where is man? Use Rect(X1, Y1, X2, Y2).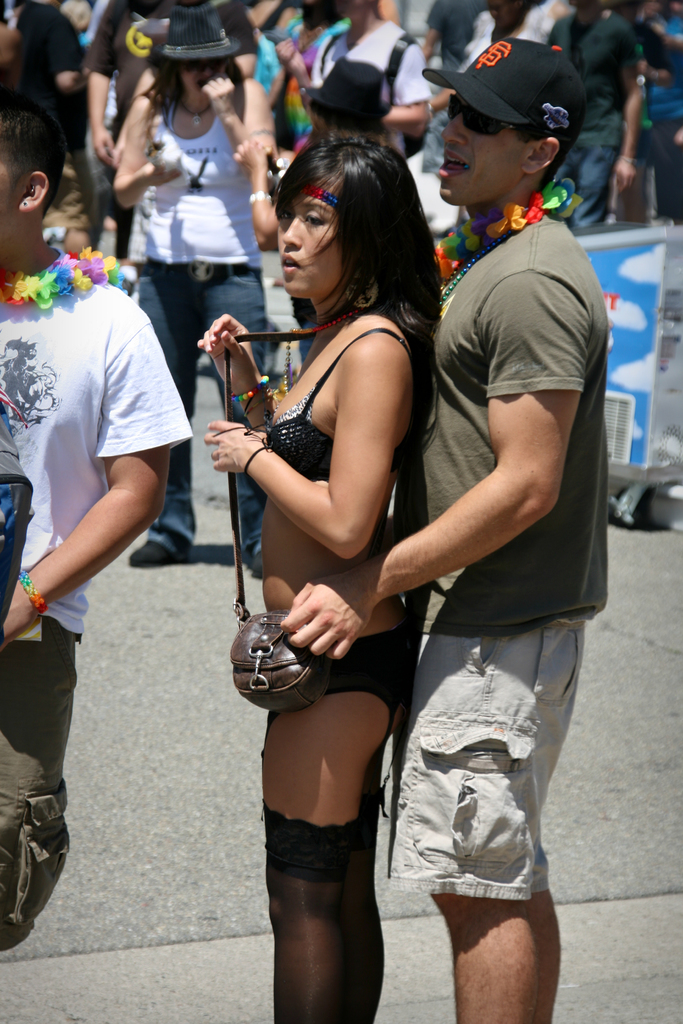
Rect(530, 0, 646, 235).
